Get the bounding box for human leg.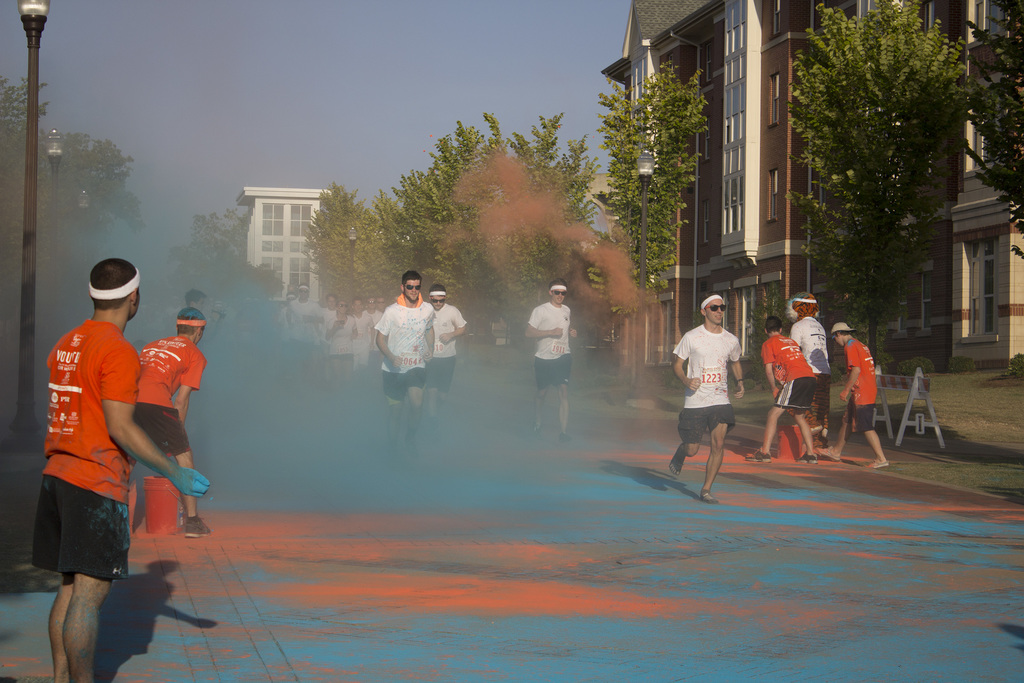
758 398 779 452.
